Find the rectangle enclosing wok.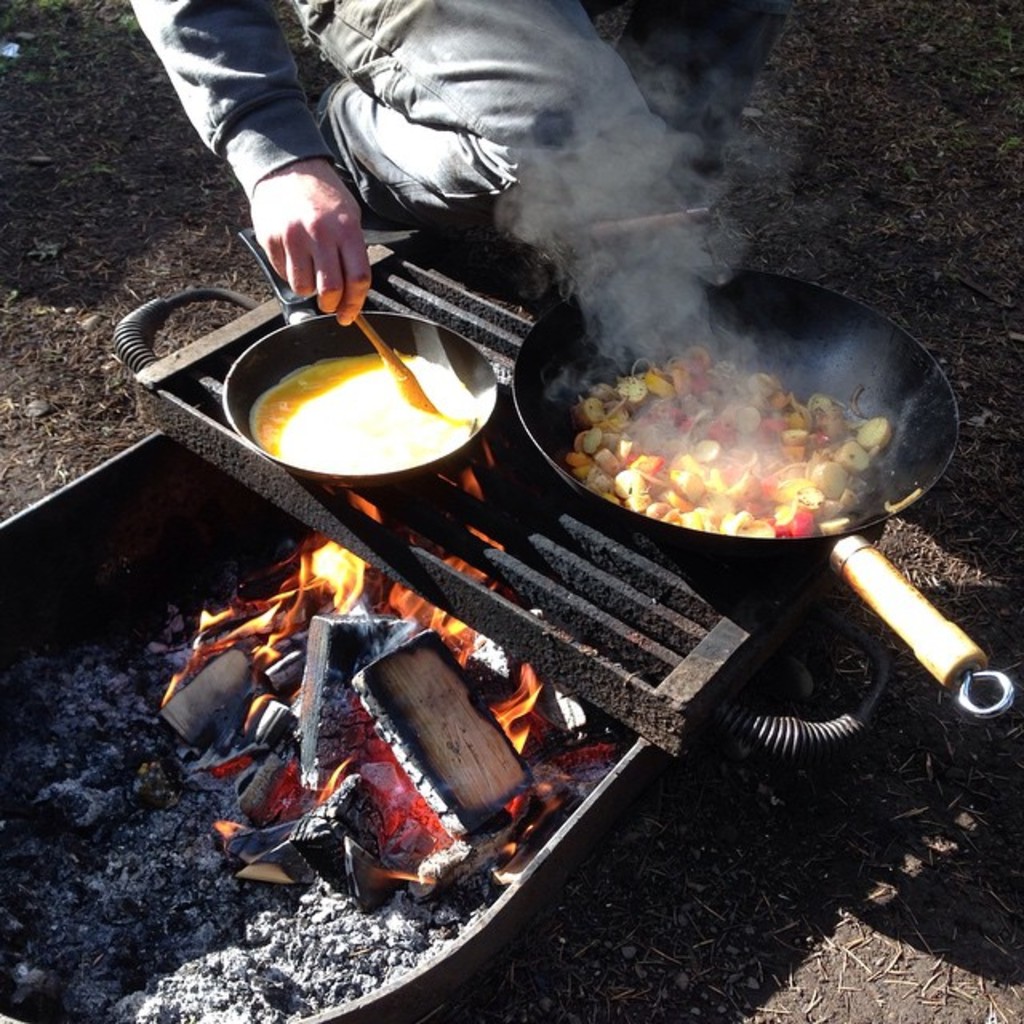
bbox=[501, 202, 1022, 723].
